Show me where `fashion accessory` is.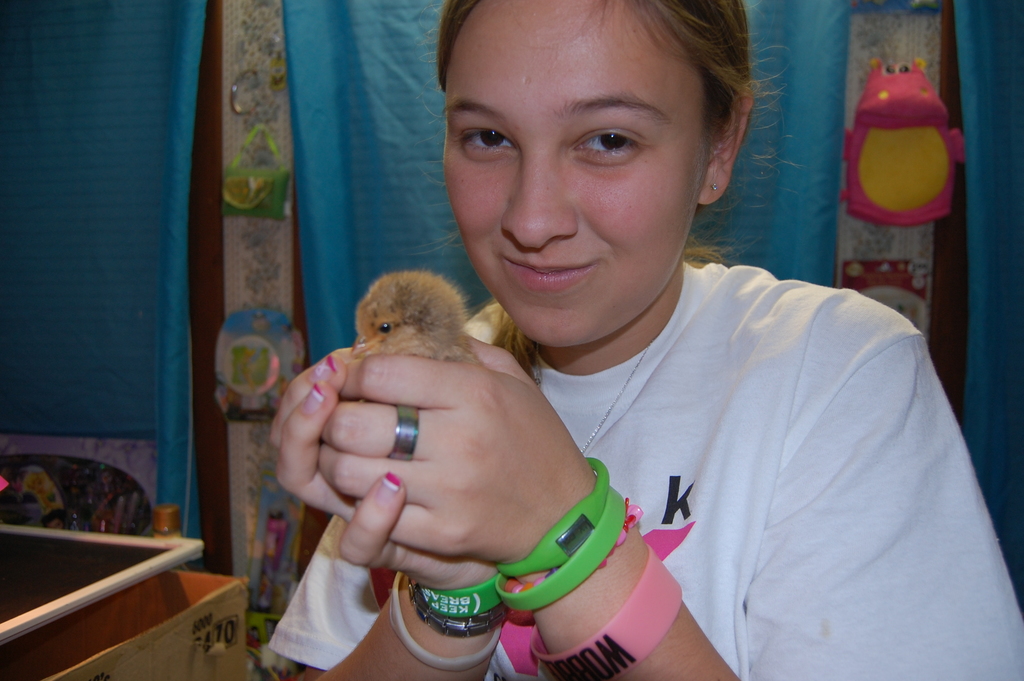
`fashion accessory` is at locate(387, 402, 419, 461).
